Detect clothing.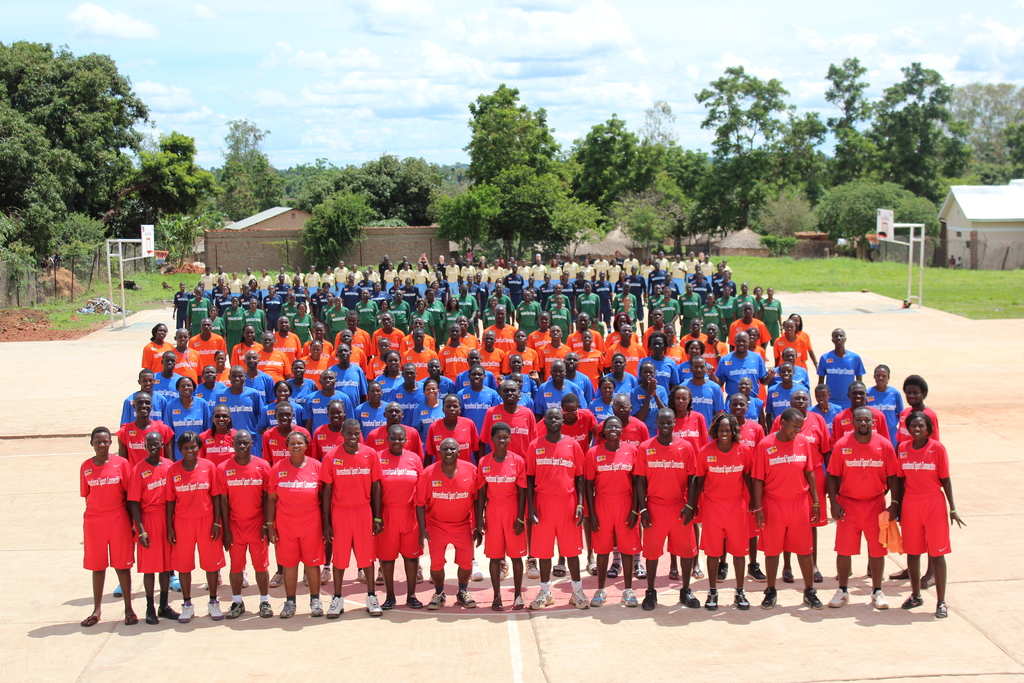
Detected at locate(189, 336, 232, 377).
